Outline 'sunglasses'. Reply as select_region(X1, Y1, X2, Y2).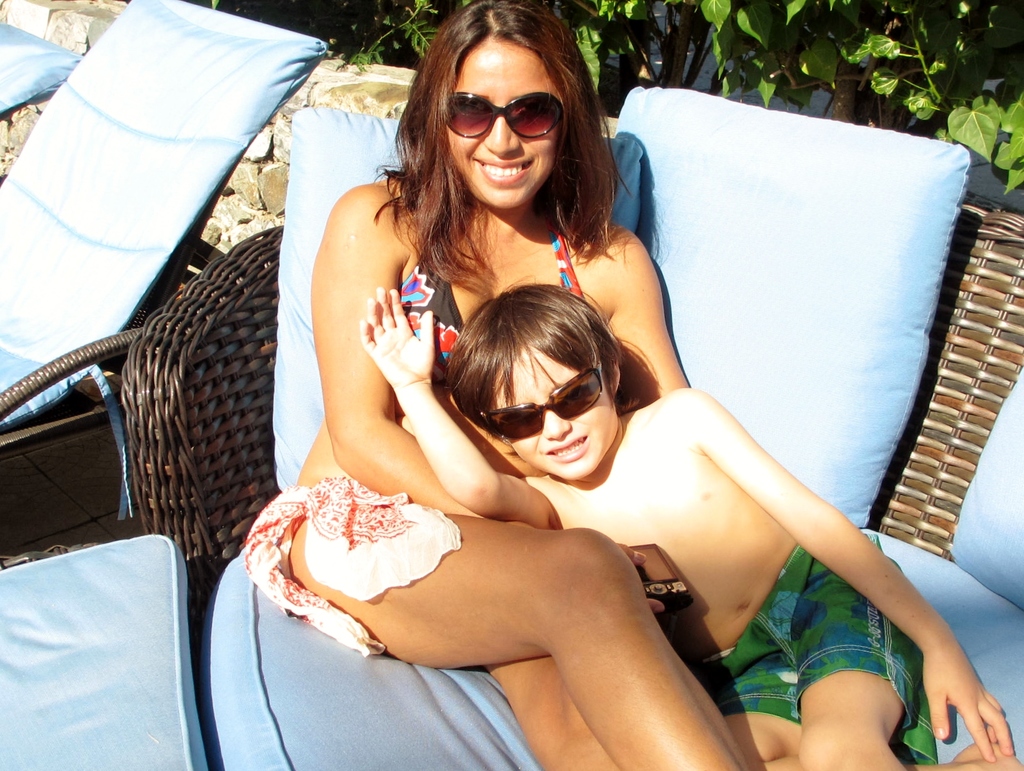
select_region(437, 93, 564, 141).
